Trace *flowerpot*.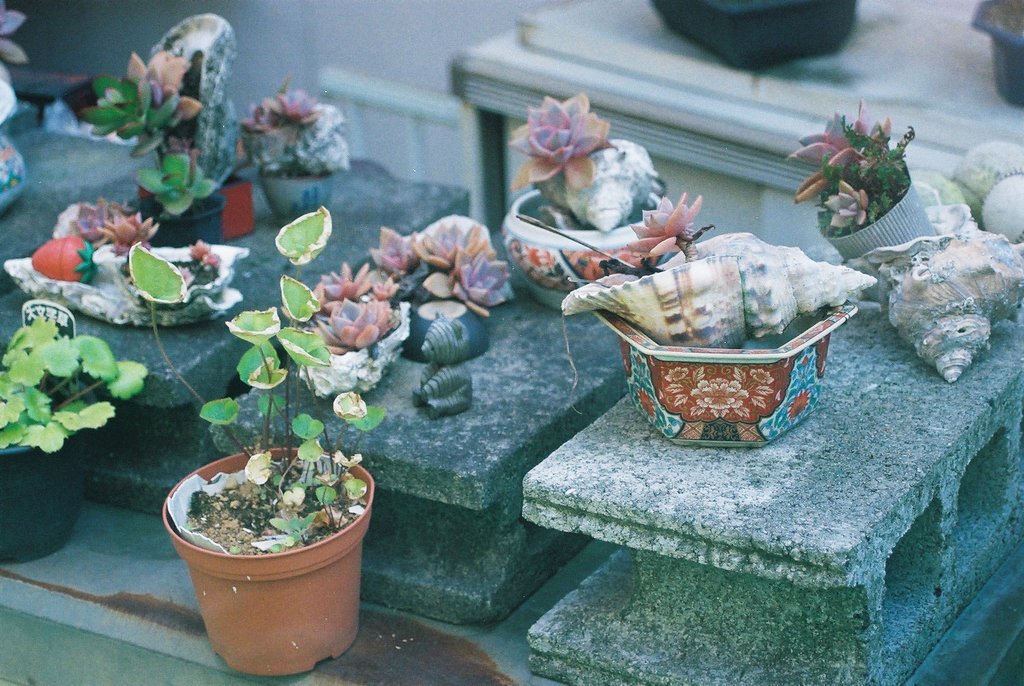
Traced to x1=157, y1=436, x2=369, y2=674.
